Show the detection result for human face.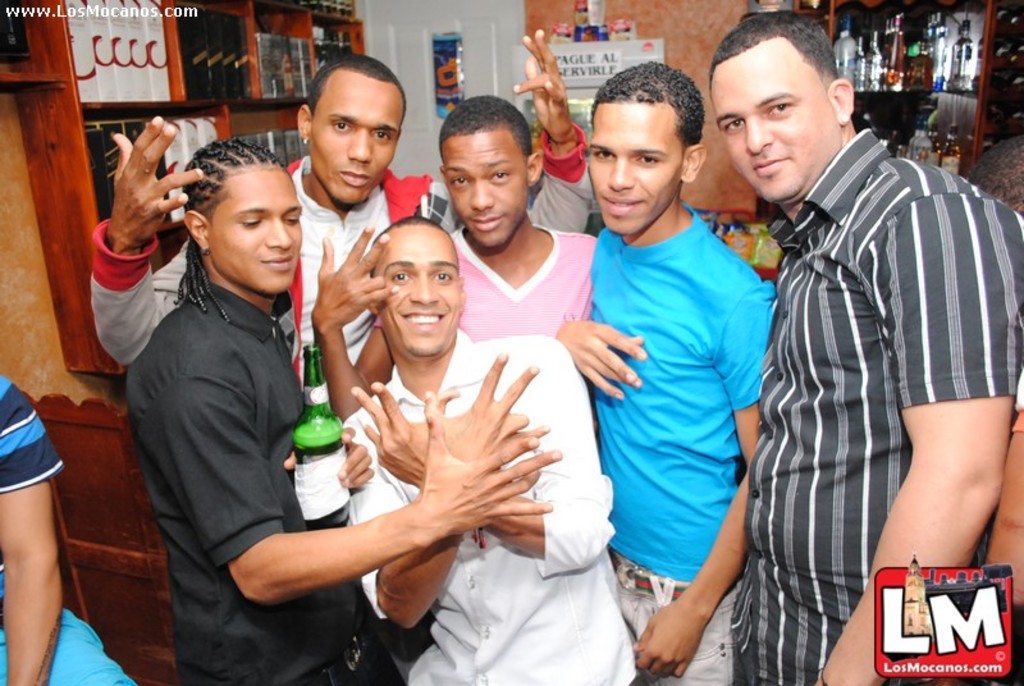
l=311, t=81, r=406, b=207.
